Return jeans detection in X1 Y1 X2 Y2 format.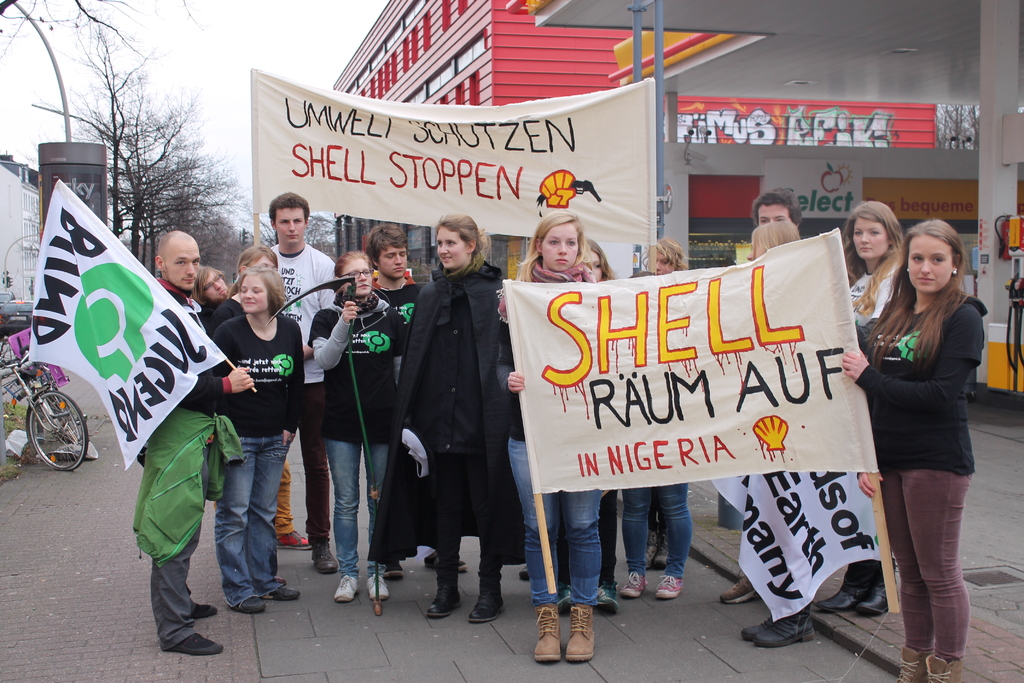
509 440 600 602.
